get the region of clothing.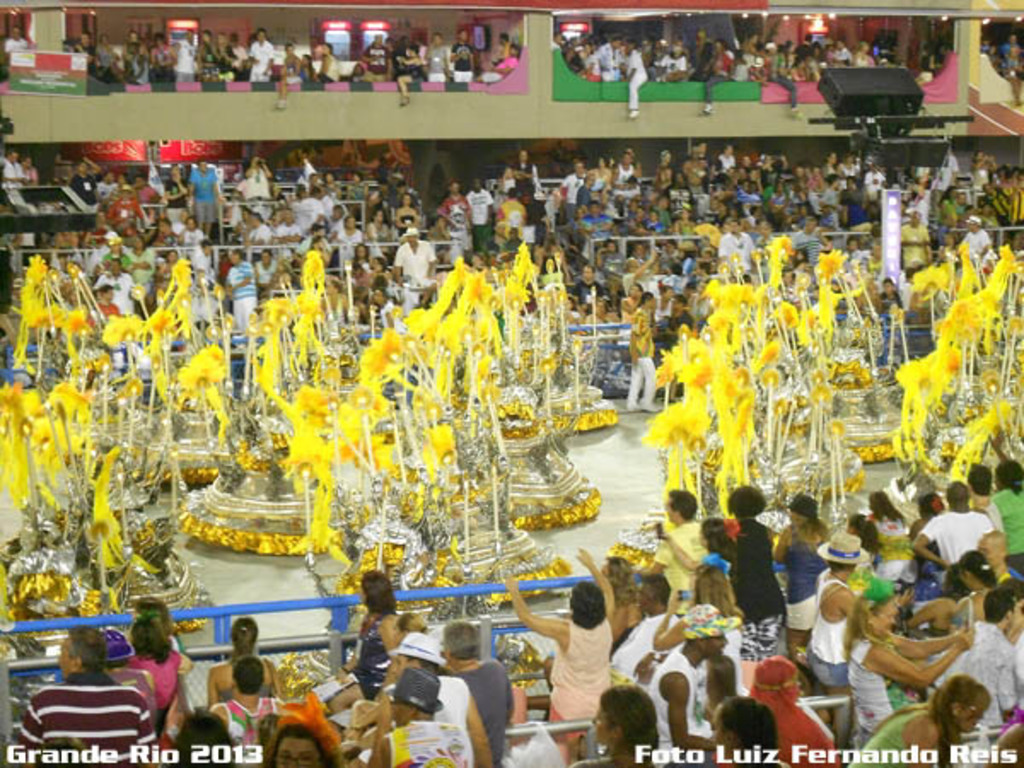
[left=439, top=191, right=474, bottom=256].
